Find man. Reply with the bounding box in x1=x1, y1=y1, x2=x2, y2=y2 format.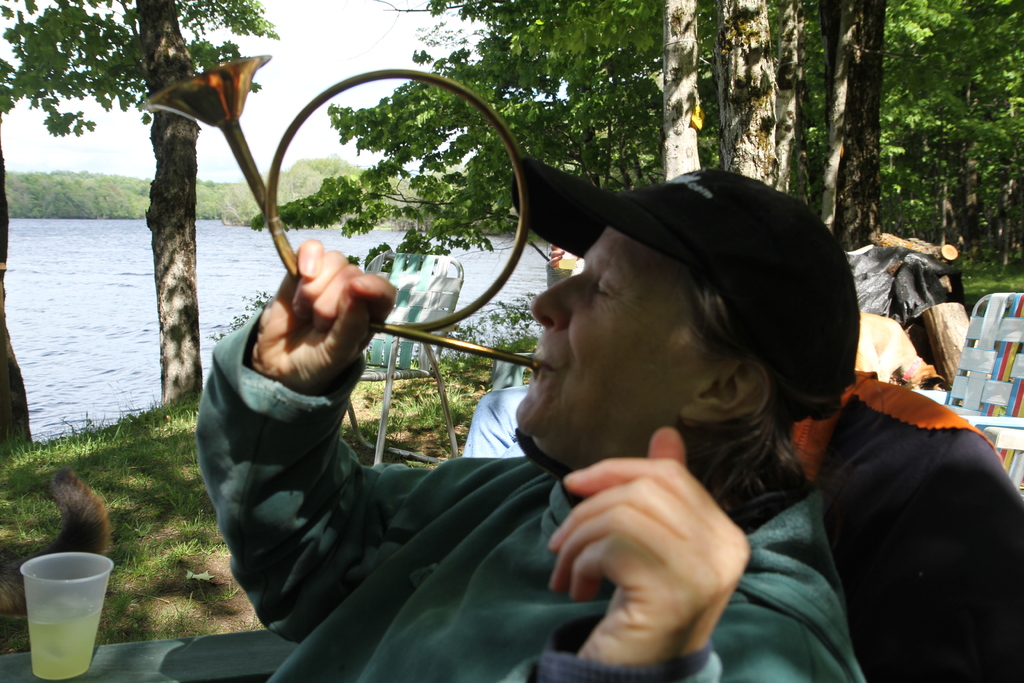
x1=180, y1=171, x2=929, y2=670.
